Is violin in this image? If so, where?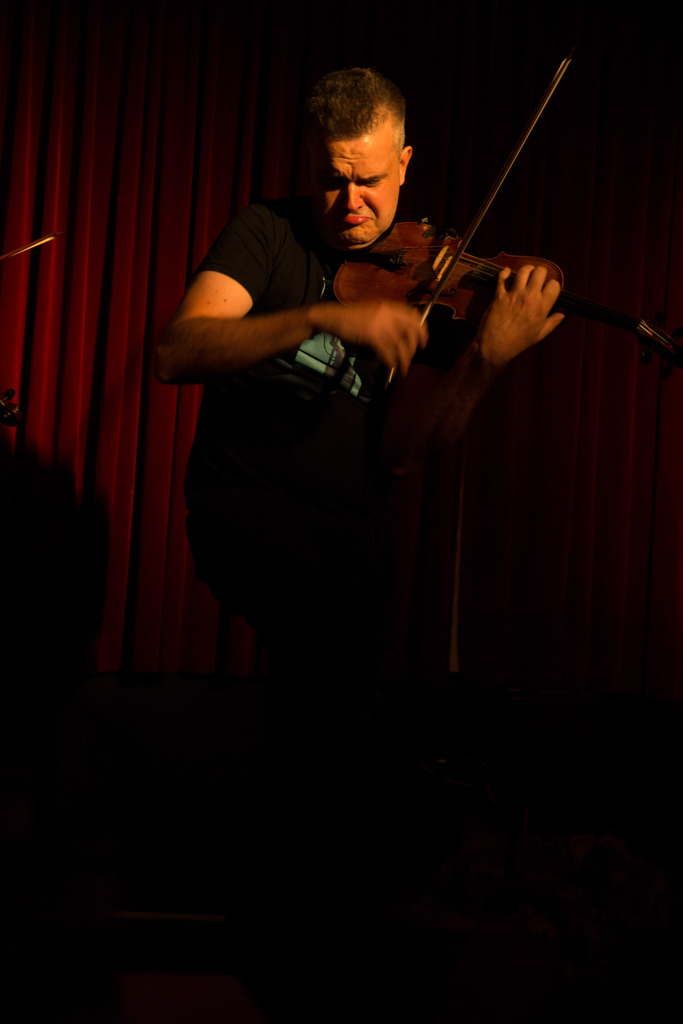
Yes, at (left=0, top=236, right=54, bottom=260).
